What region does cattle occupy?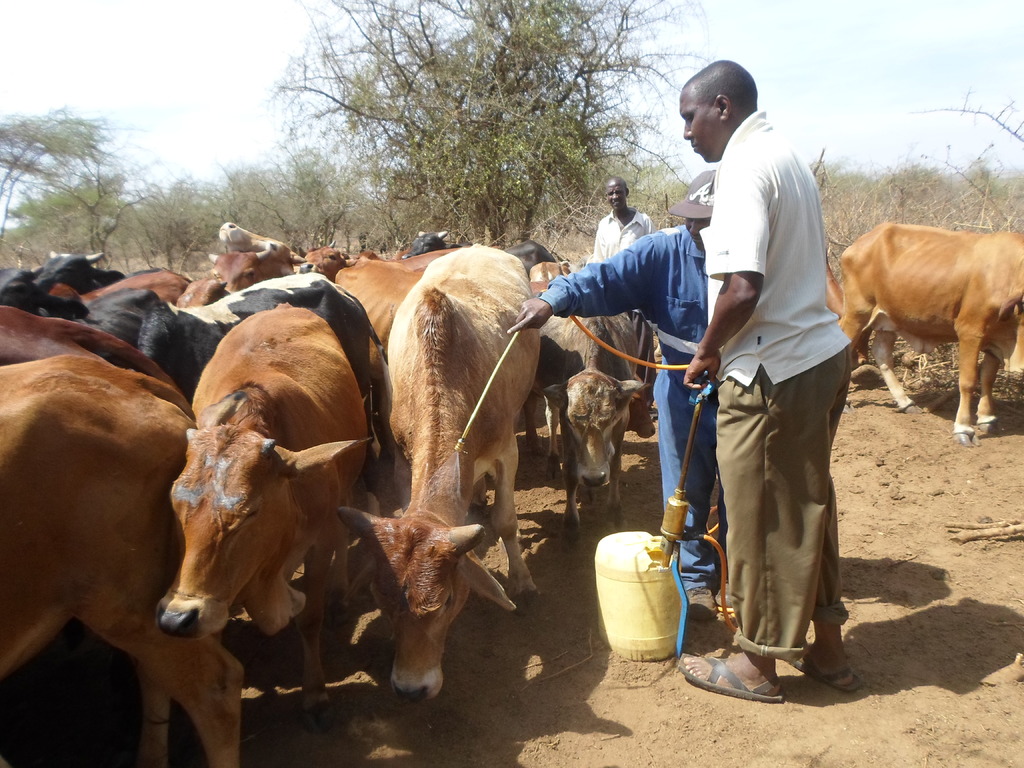
box=[0, 360, 248, 767].
